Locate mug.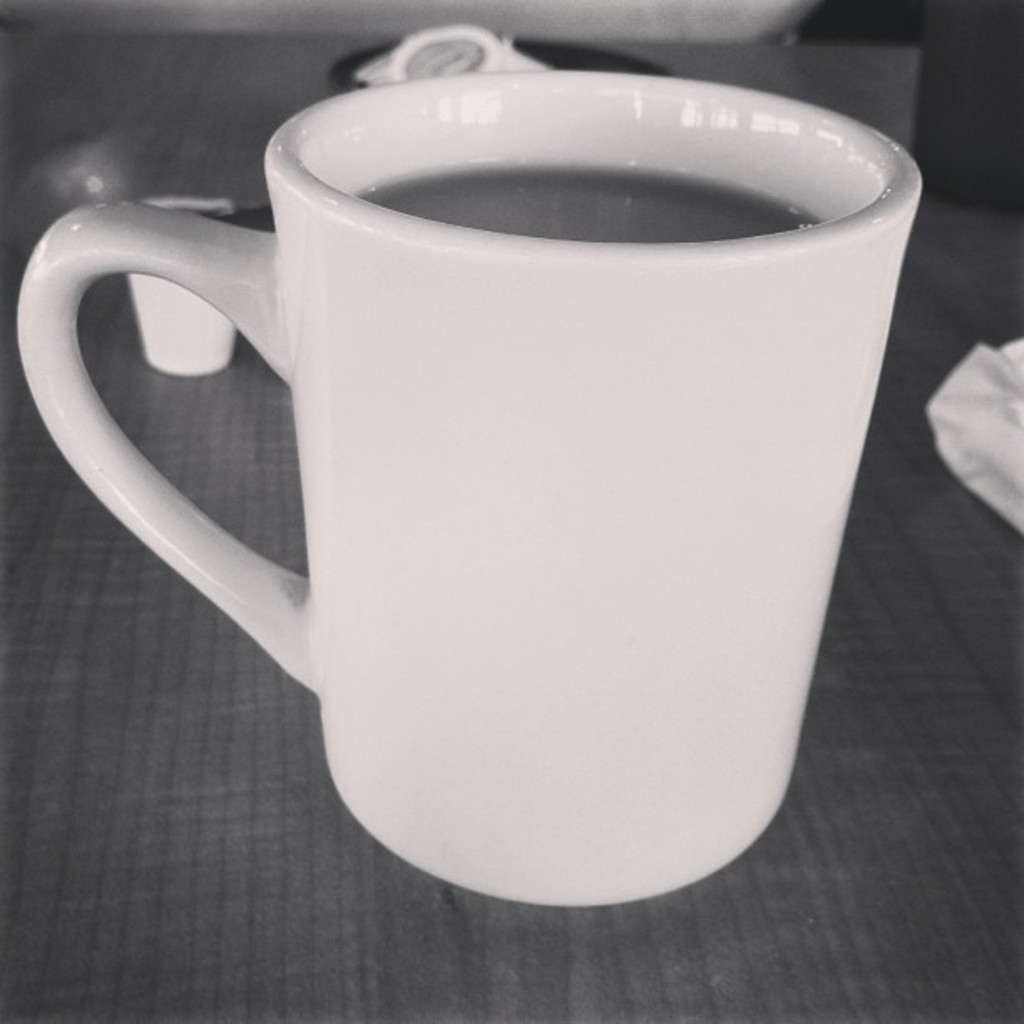
Bounding box: (22,62,920,910).
